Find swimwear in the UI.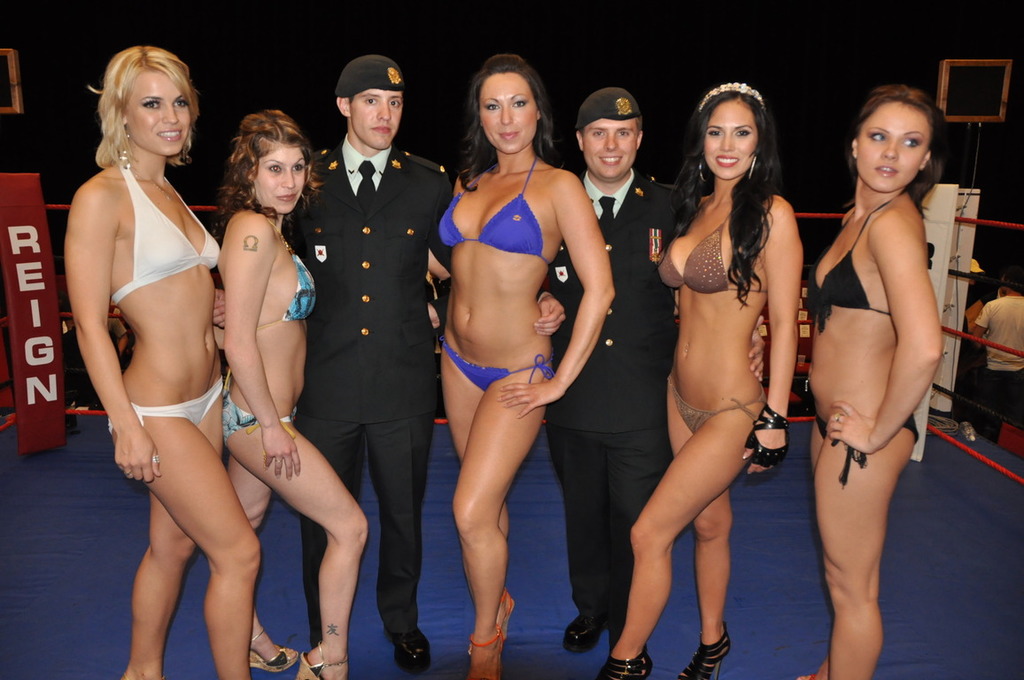
UI element at select_region(114, 158, 222, 310).
